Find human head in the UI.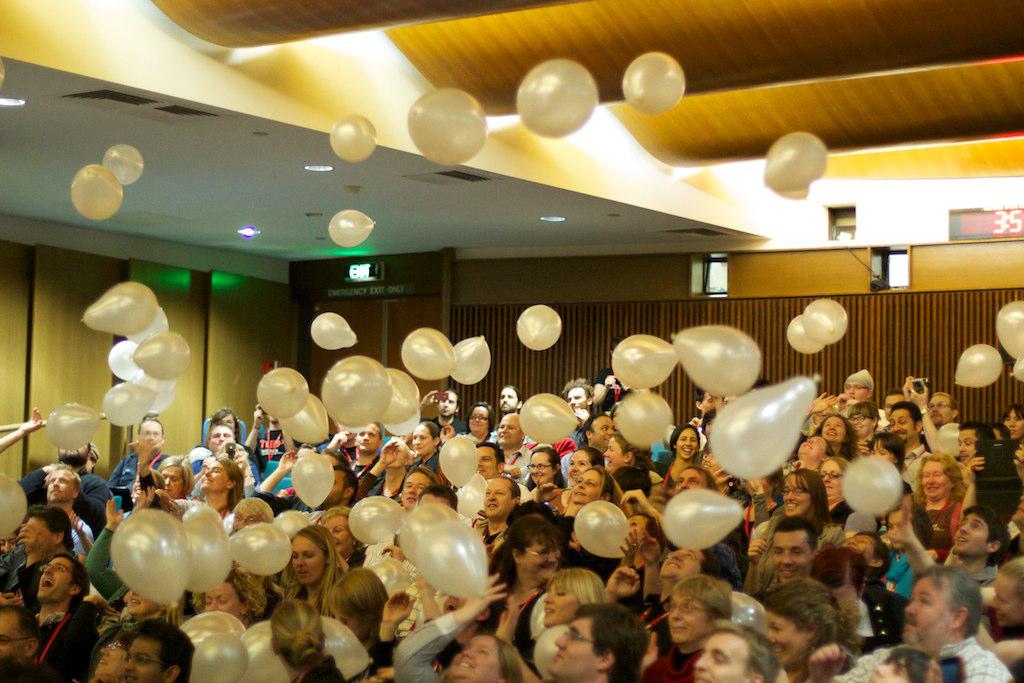
UI element at (920,451,964,508).
